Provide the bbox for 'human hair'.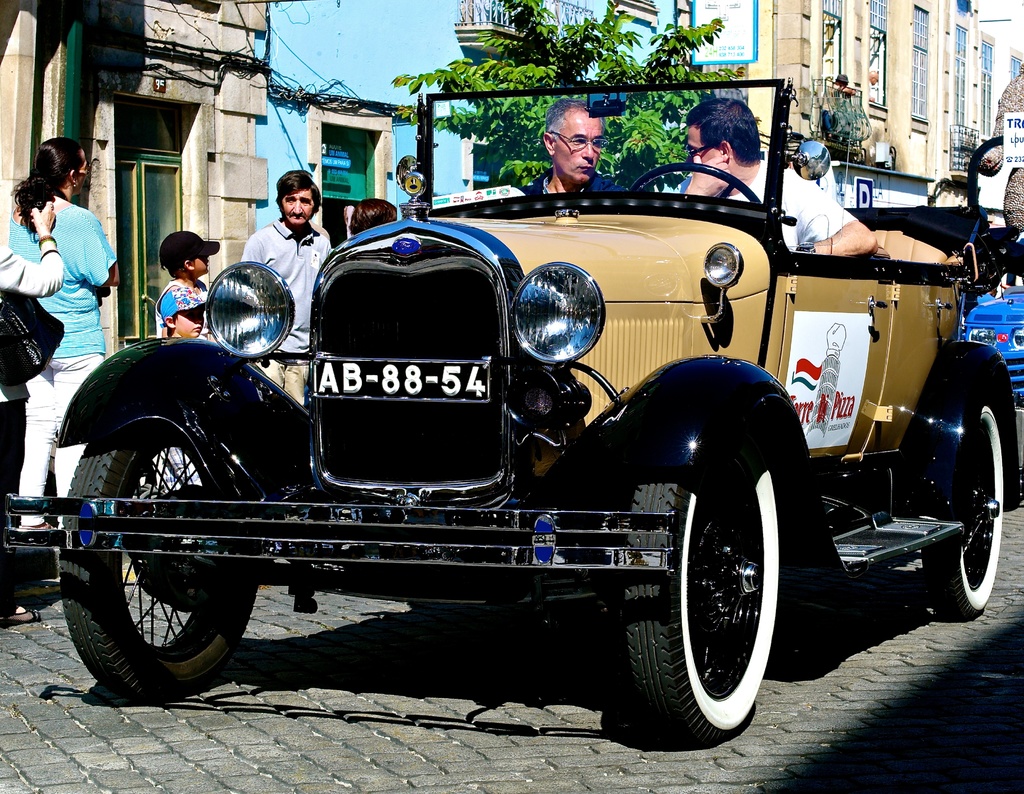
select_region(545, 97, 600, 150).
